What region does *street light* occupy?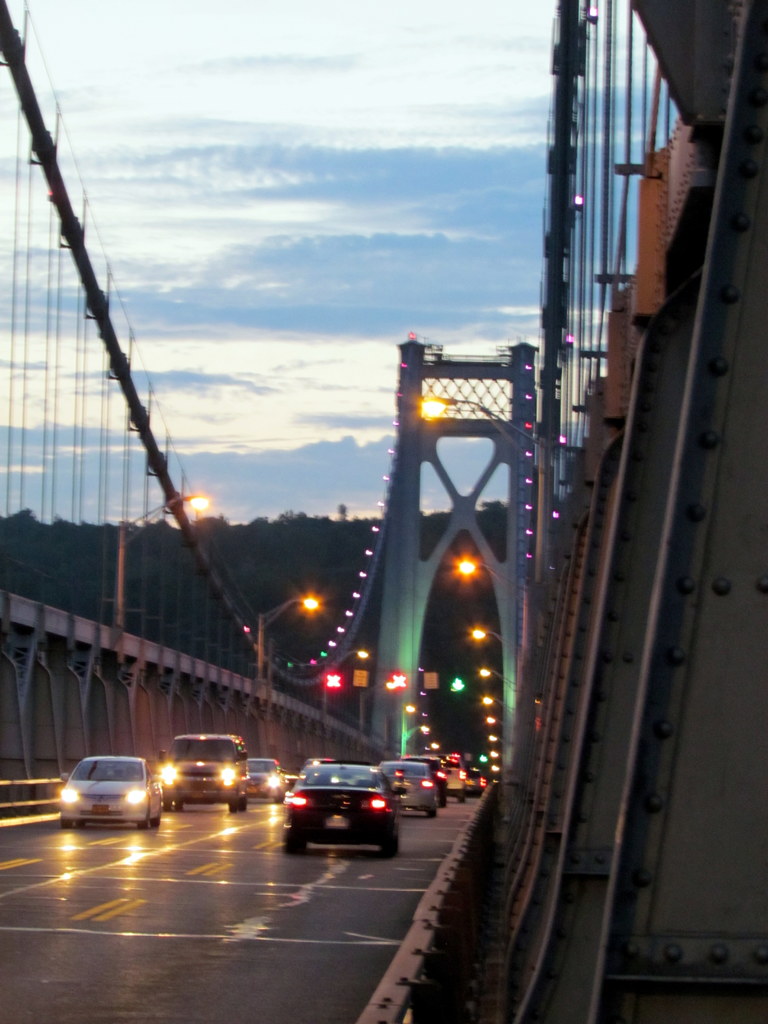
[323, 648, 370, 719].
